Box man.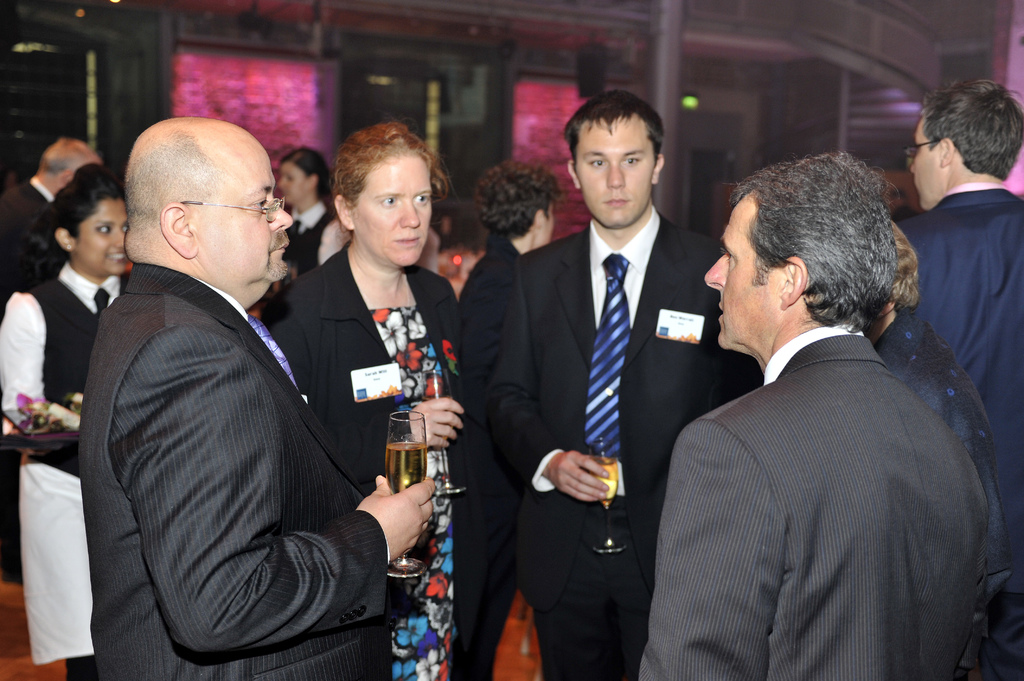
bbox=(60, 99, 396, 680).
